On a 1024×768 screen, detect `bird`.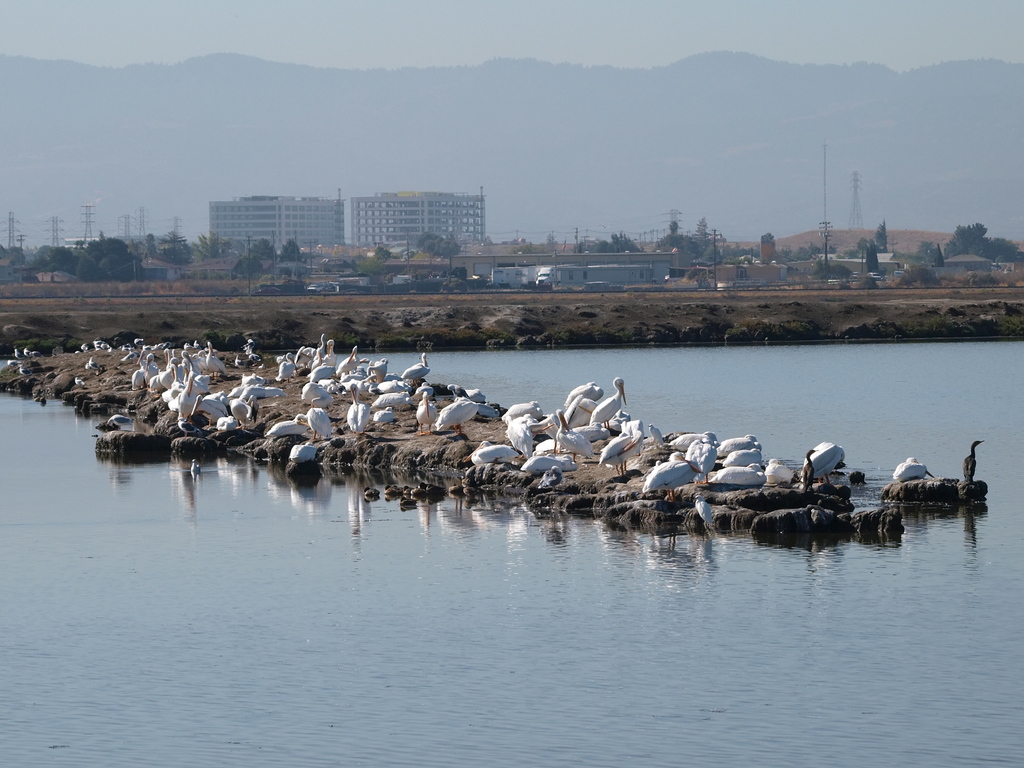
box(179, 416, 195, 434).
